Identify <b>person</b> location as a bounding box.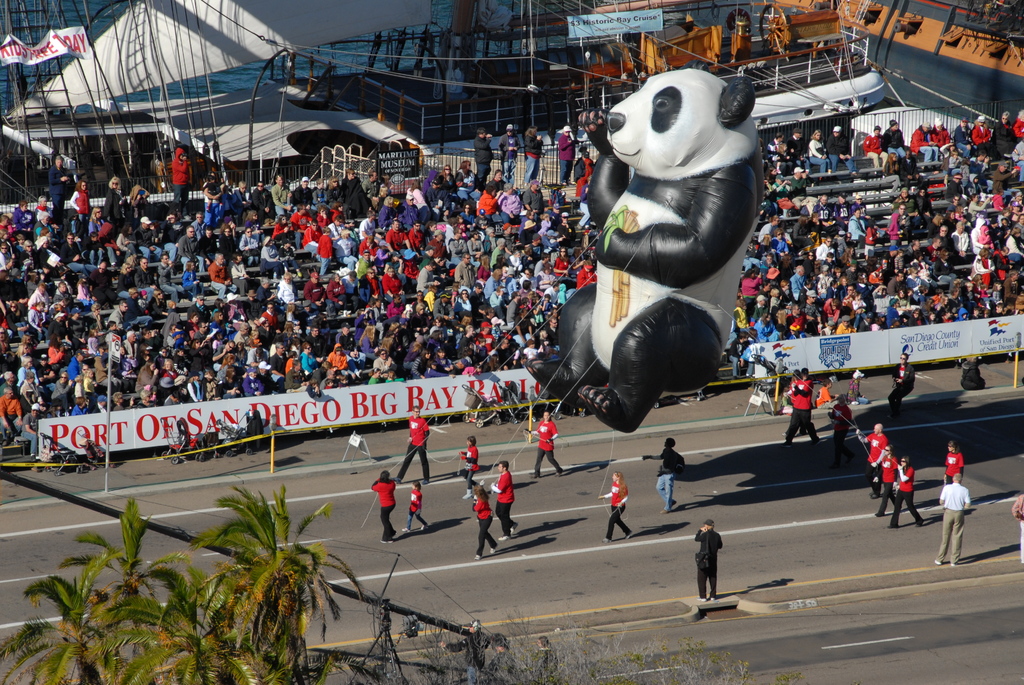
x1=781 y1=368 x2=824 y2=446.
